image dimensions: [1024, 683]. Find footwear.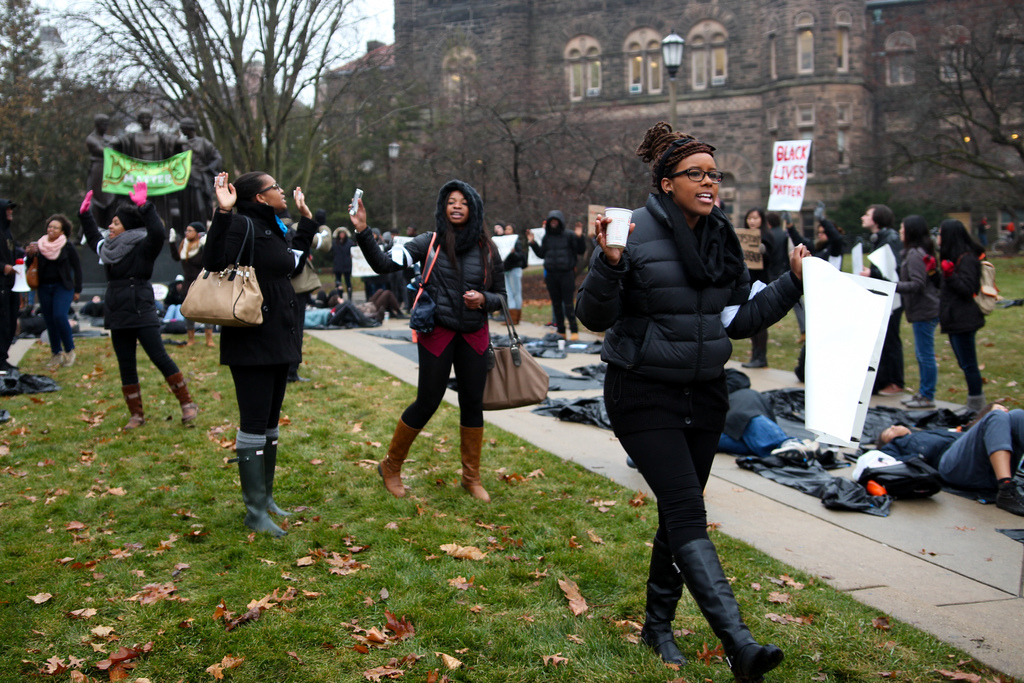
(left=460, top=427, right=492, bottom=503).
